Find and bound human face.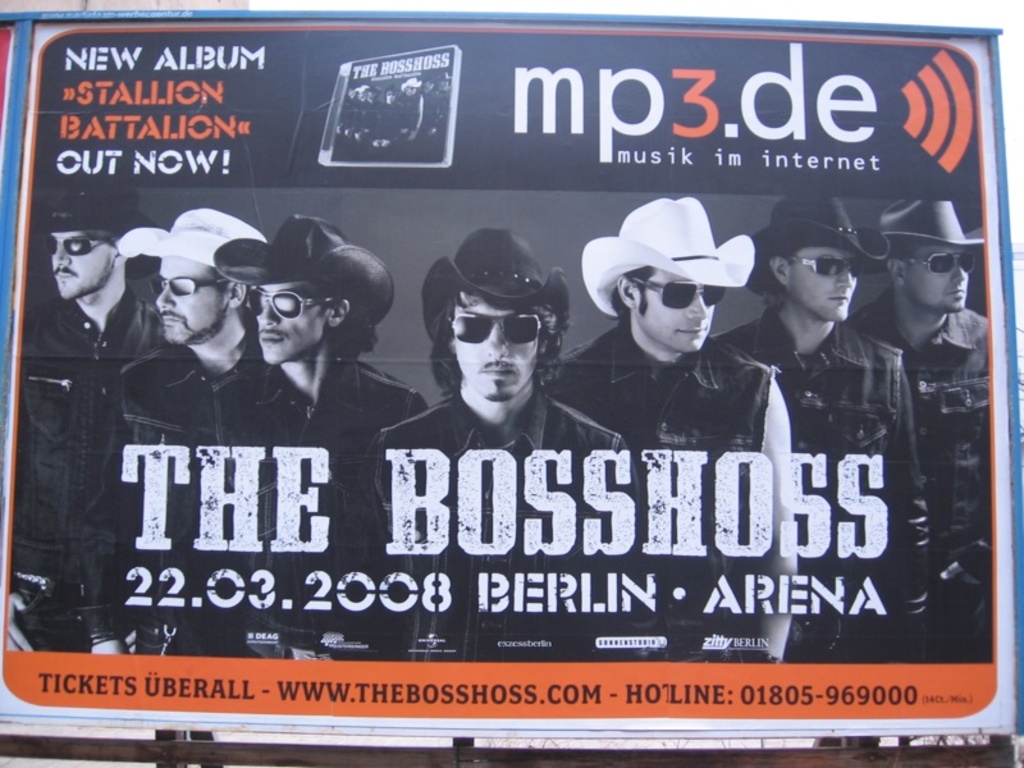
Bound: box(252, 282, 326, 360).
